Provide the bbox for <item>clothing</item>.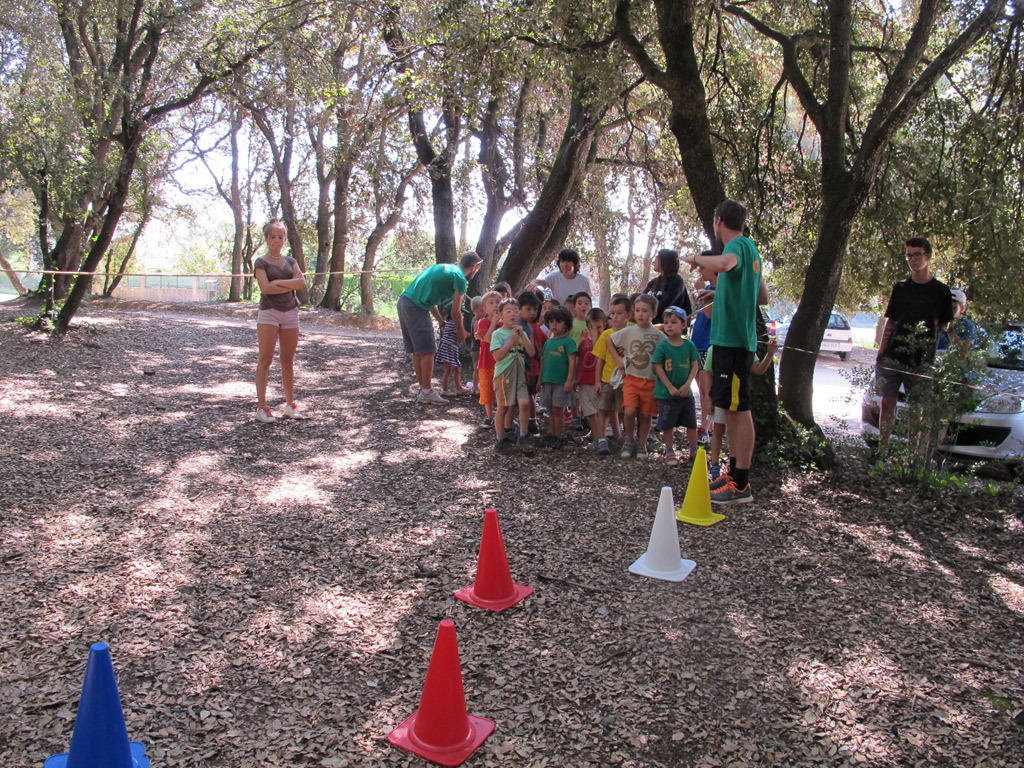
<region>632, 338, 687, 435</region>.
